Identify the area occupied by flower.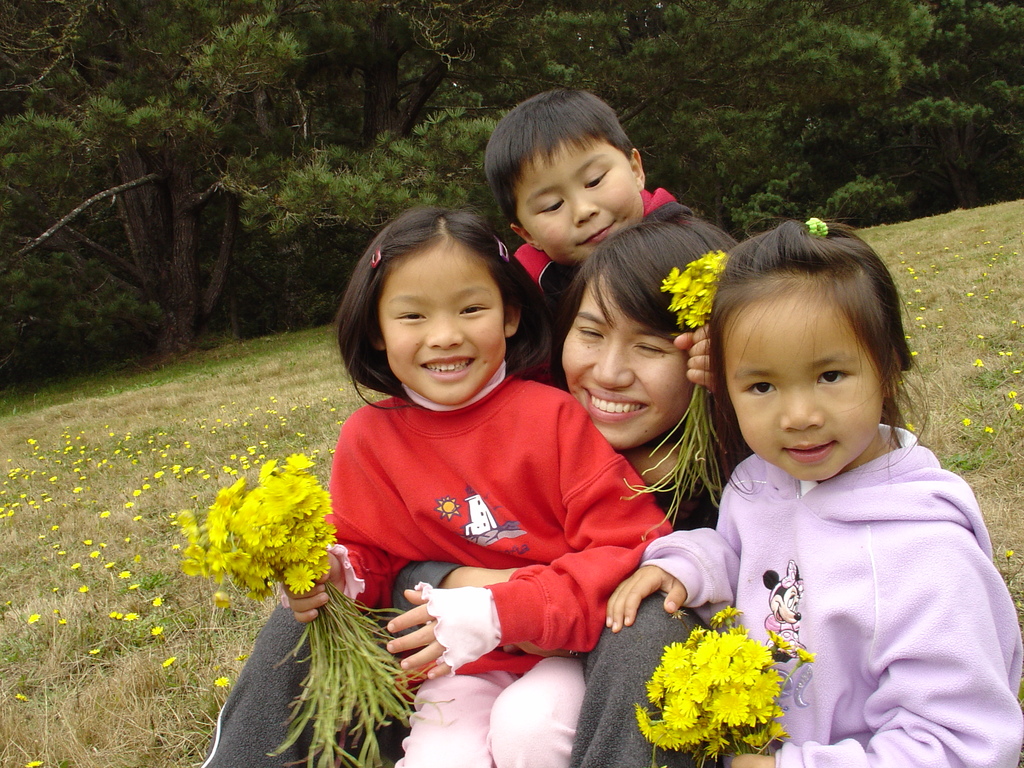
Area: (x1=141, y1=483, x2=152, y2=489).
